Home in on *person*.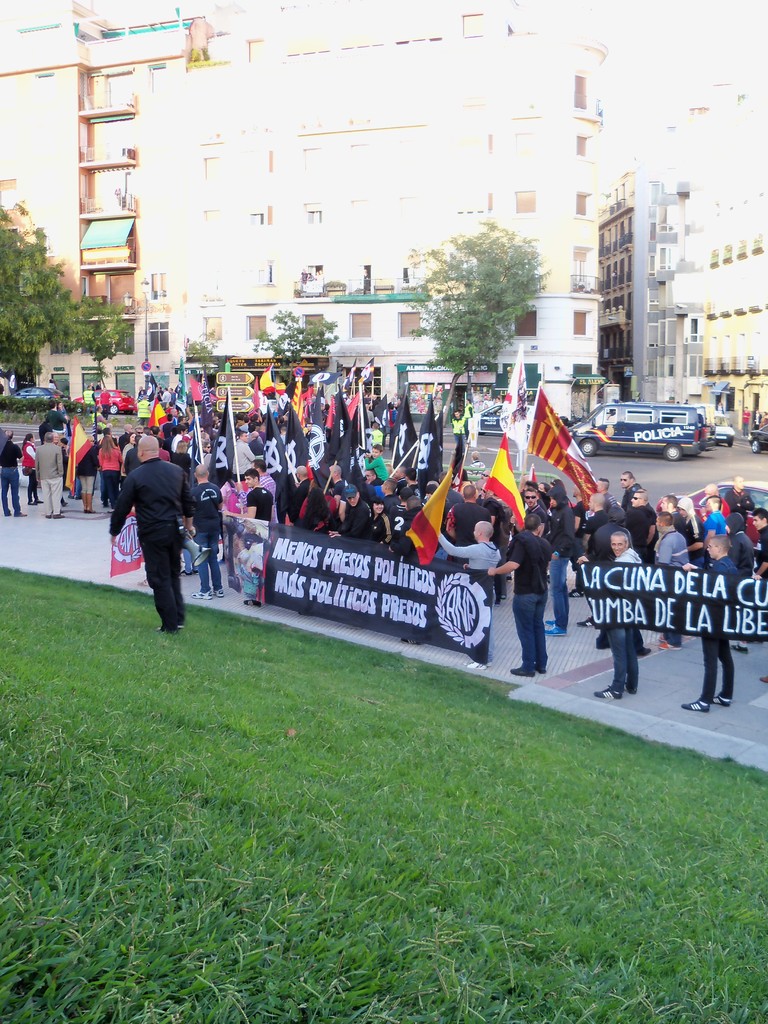
Homed in at select_region(174, 404, 191, 428).
